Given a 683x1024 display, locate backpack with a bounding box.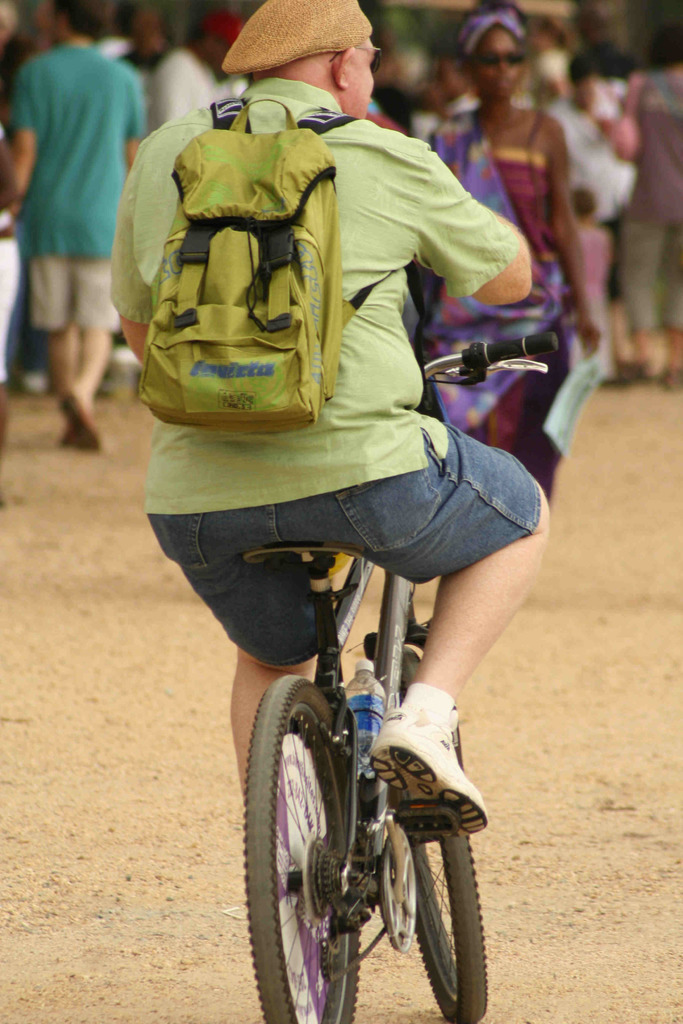
Located: <box>126,81,379,420</box>.
